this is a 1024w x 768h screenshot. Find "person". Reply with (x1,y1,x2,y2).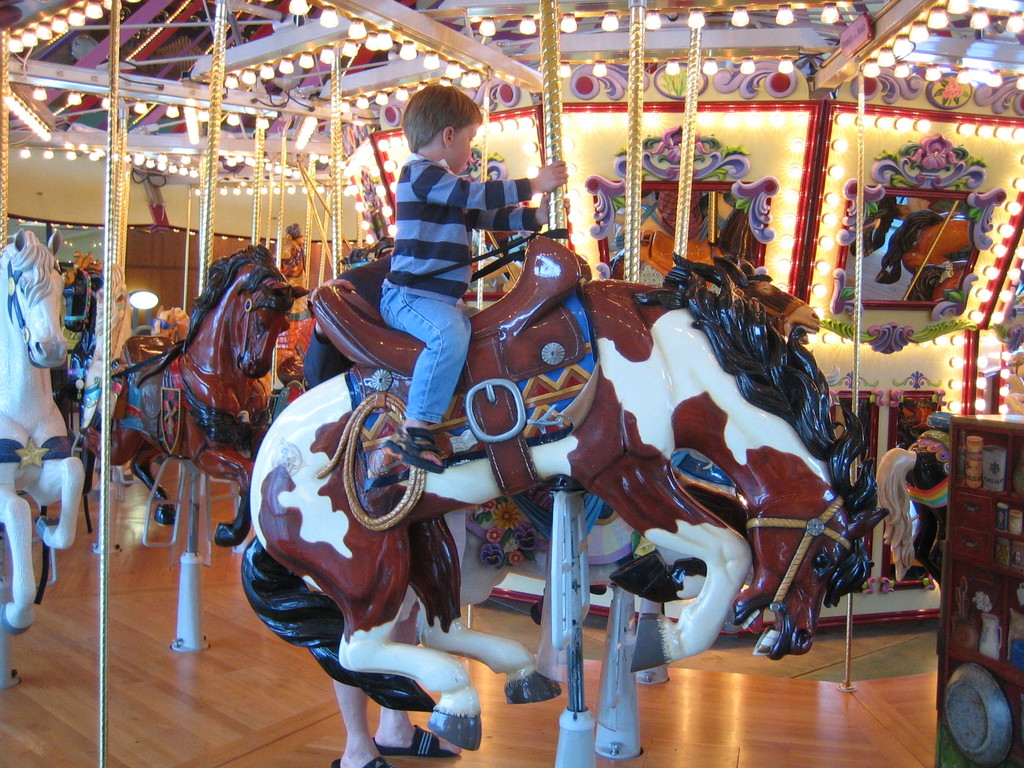
(384,85,566,472).
